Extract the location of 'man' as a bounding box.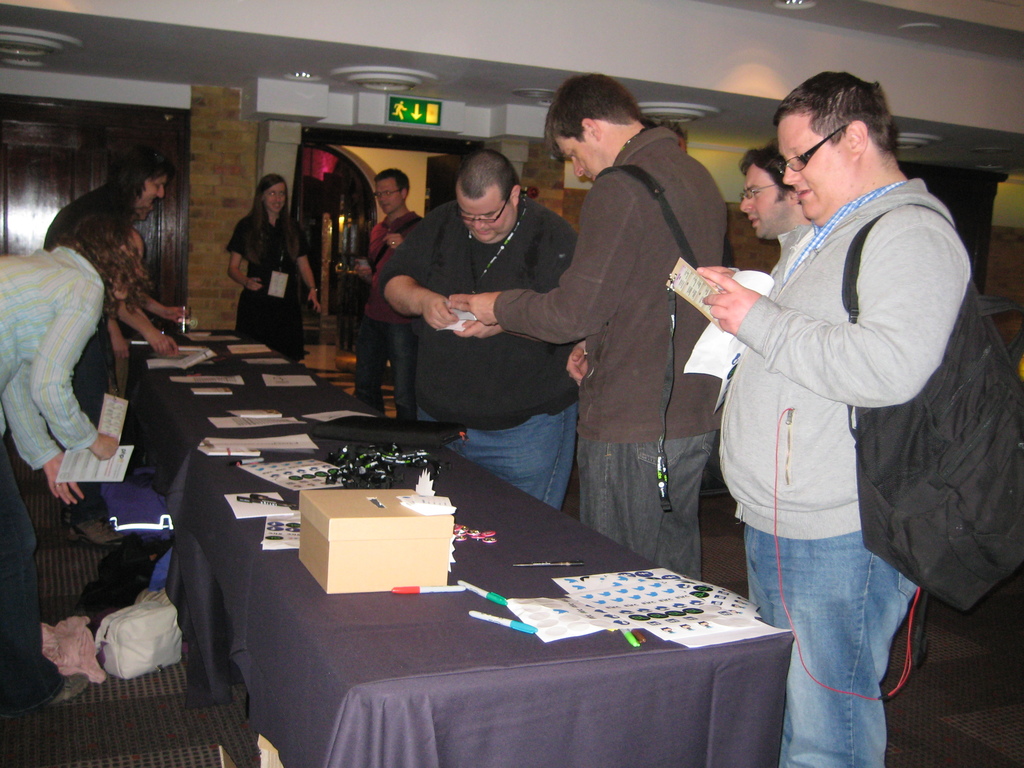
(x1=345, y1=165, x2=426, y2=427).
